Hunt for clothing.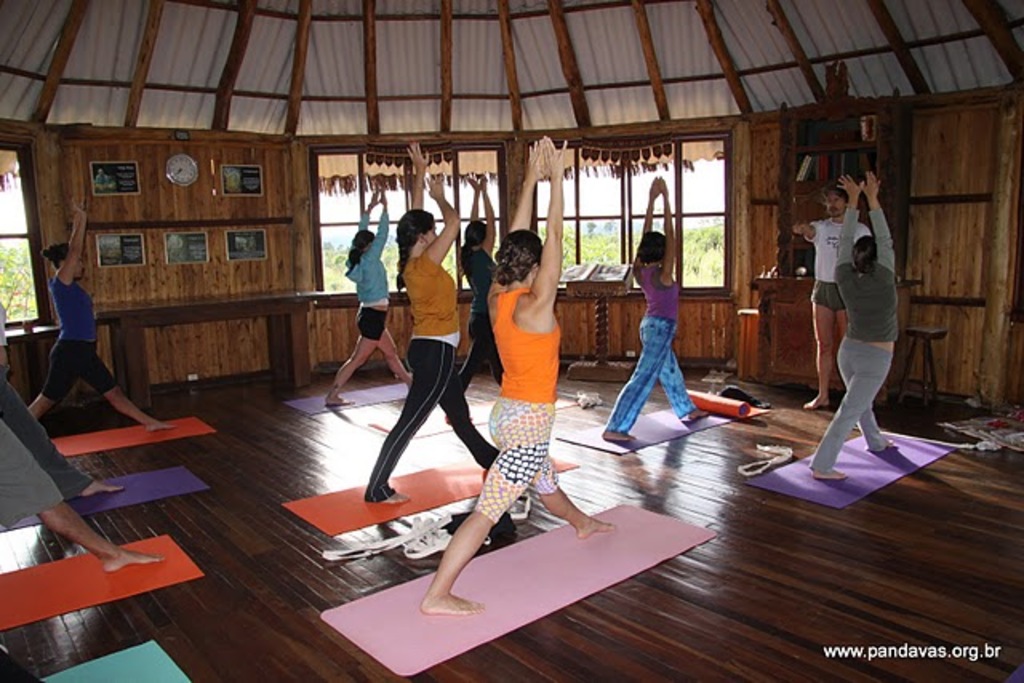
Hunted down at rect(40, 275, 117, 397).
